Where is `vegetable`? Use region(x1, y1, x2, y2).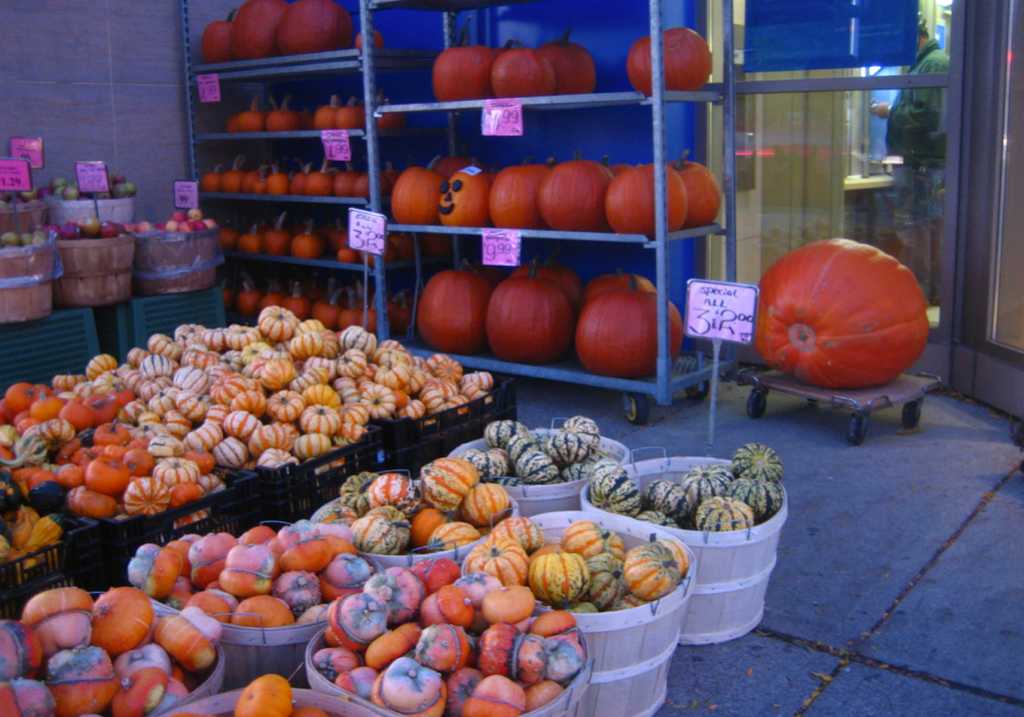
region(25, 470, 57, 494).
